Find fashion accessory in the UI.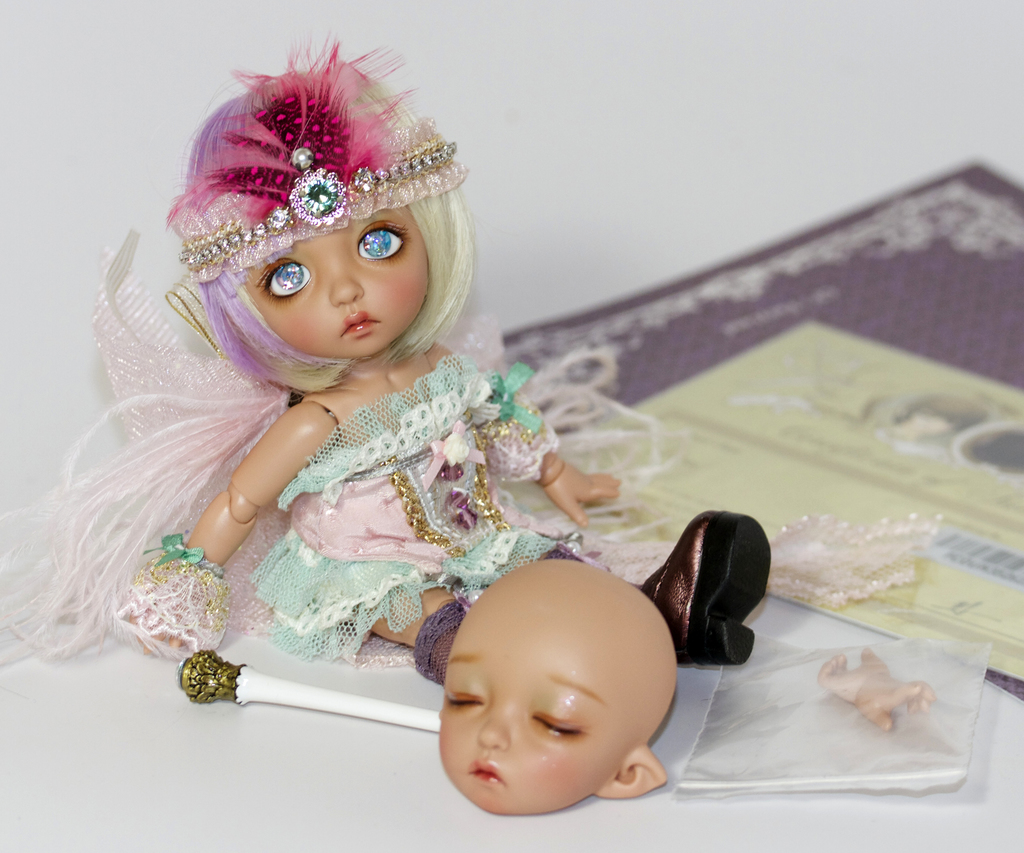
UI element at BBox(160, 29, 473, 284).
